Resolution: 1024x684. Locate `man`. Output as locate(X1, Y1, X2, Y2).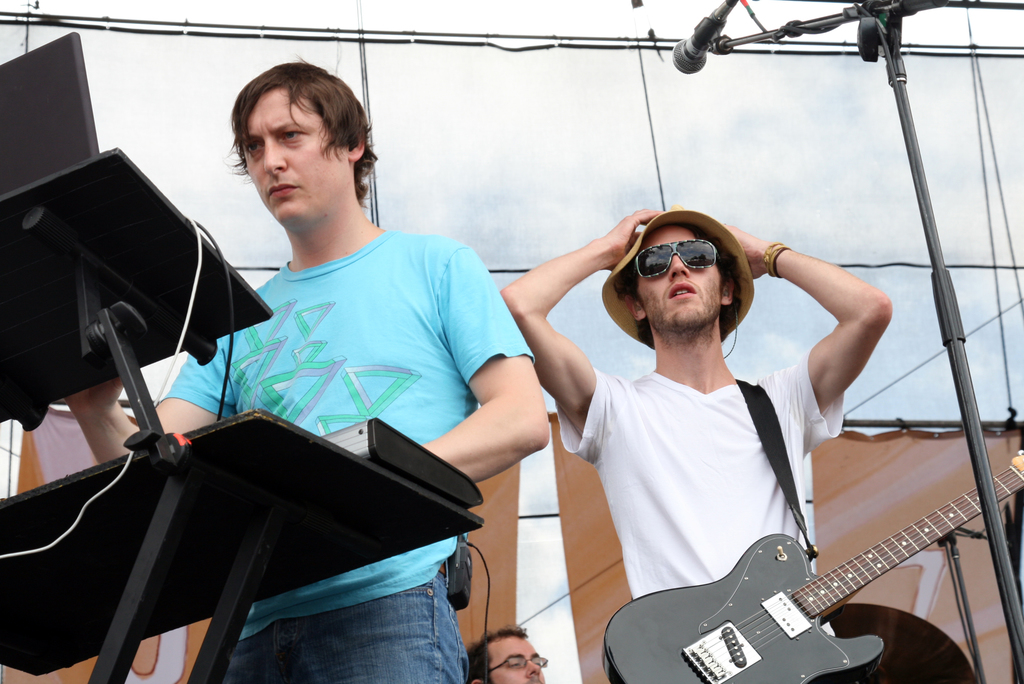
locate(63, 56, 548, 683).
